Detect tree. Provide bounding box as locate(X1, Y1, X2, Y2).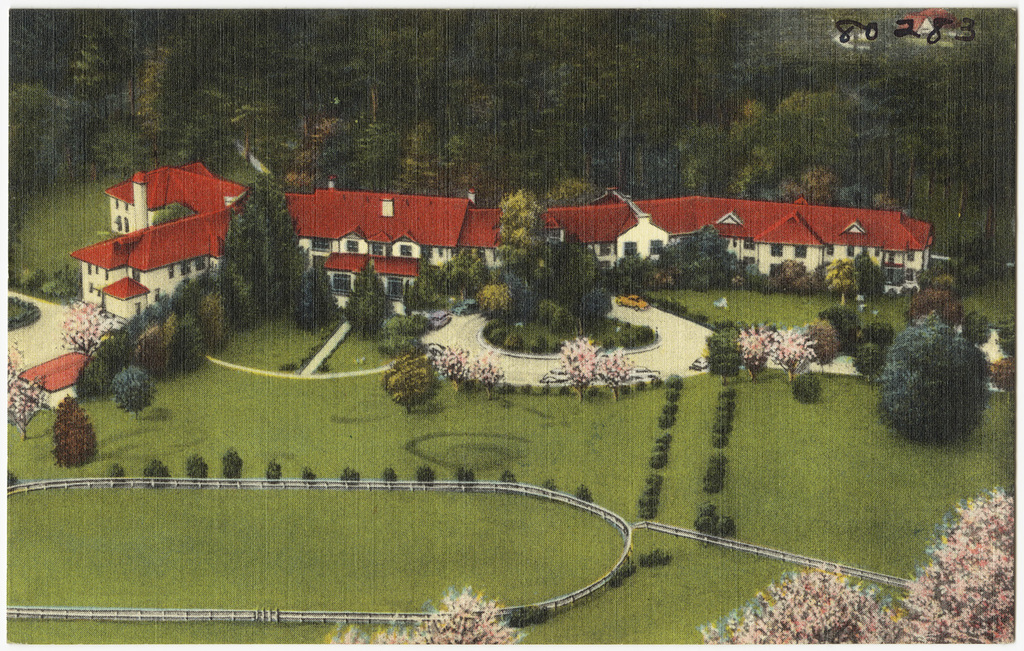
locate(375, 314, 431, 357).
